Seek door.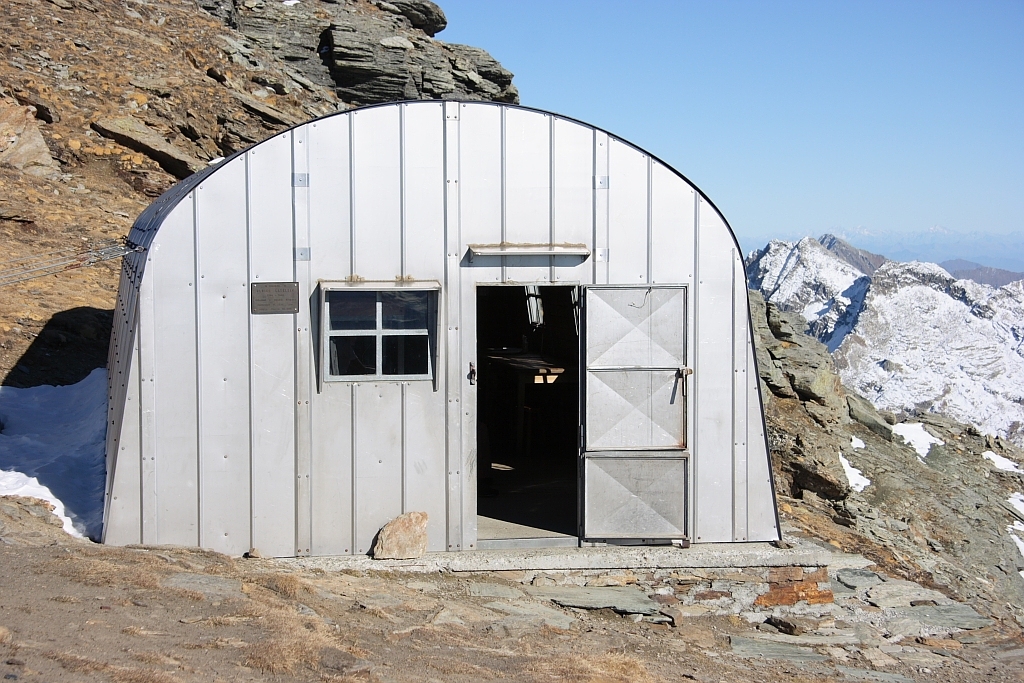
[466, 271, 583, 542].
